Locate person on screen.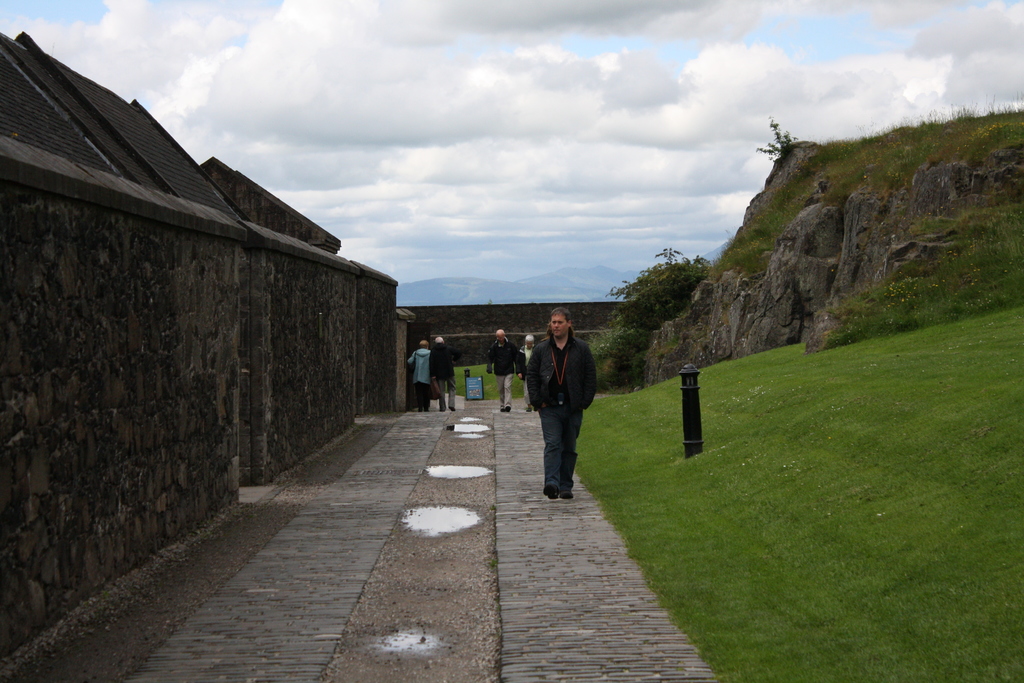
On screen at 429 337 456 412.
